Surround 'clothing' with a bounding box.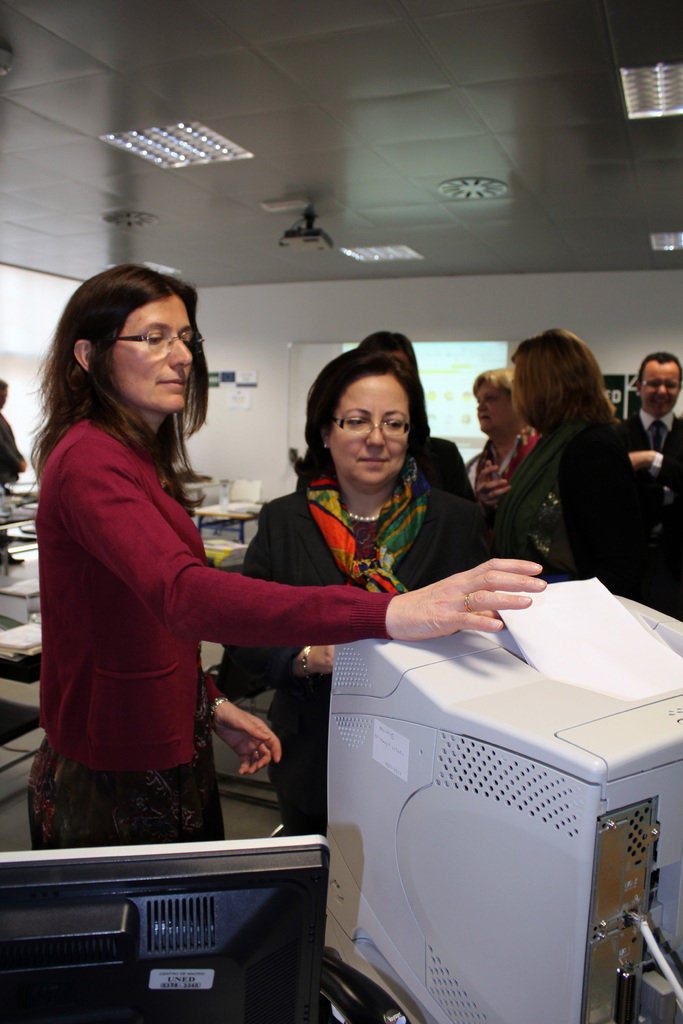
276 465 497 837.
